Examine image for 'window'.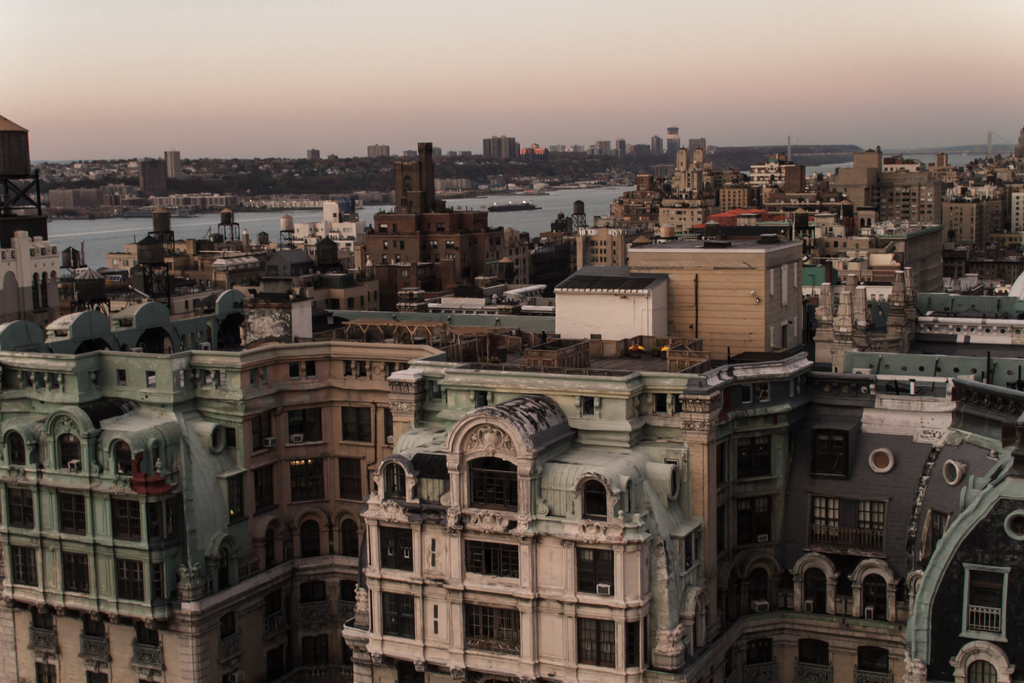
Examination result: {"left": 331, "top": 508, "right": 365, "bottom": 558}.
